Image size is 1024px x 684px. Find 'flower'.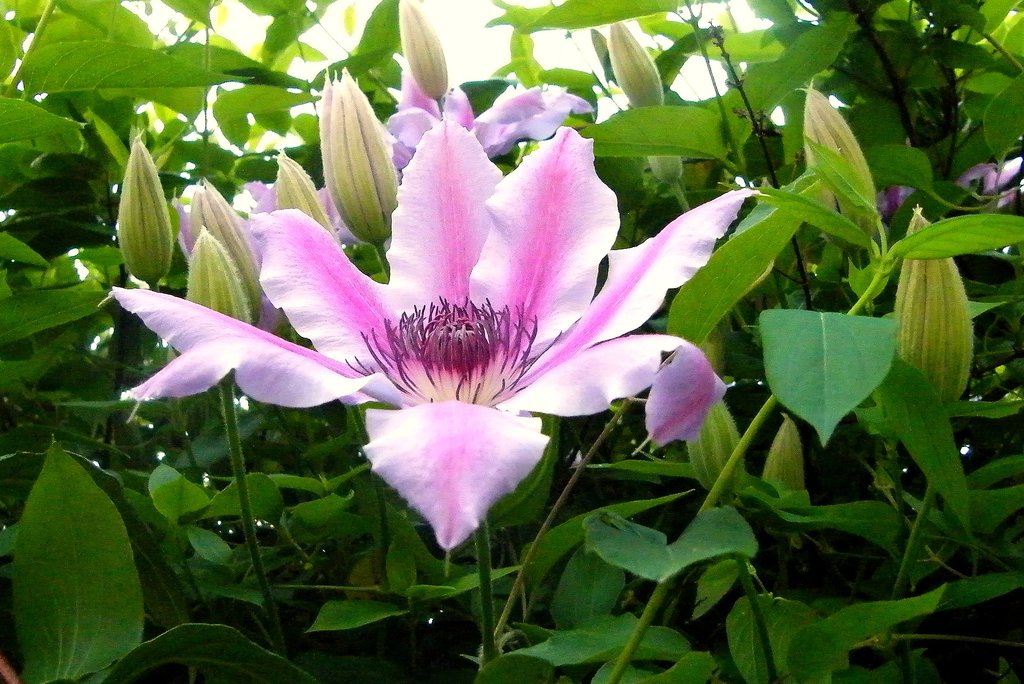
{"left": 879, "top": 158, "right": 1021, "bottom": 224}.
